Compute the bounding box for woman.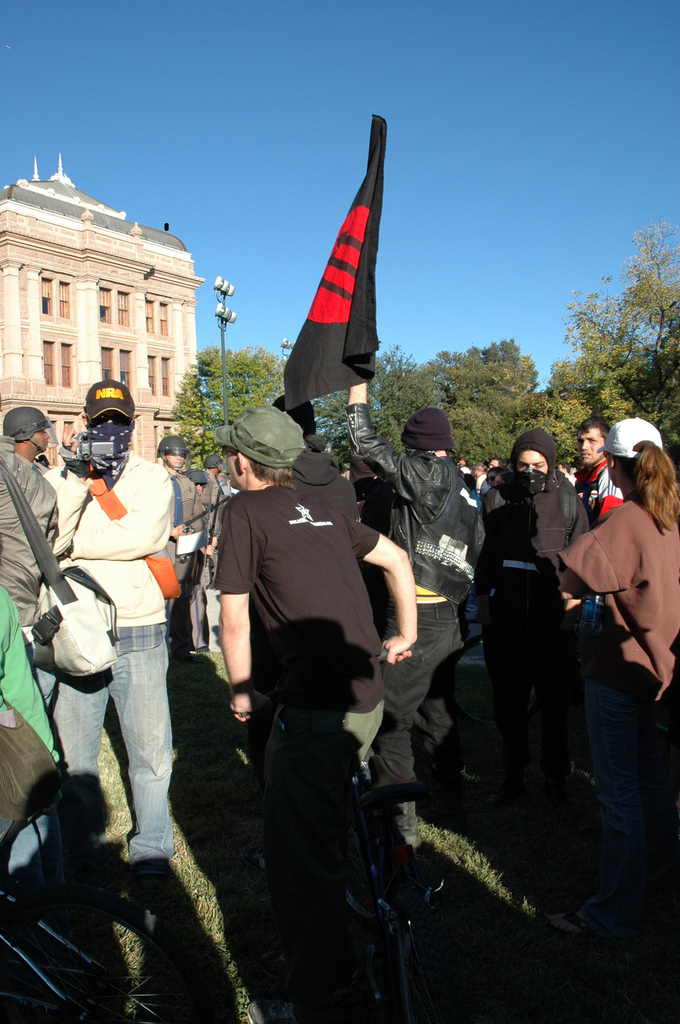
{"x1": 539, "y1": 411, "x2": 679, "y2": 883}.
